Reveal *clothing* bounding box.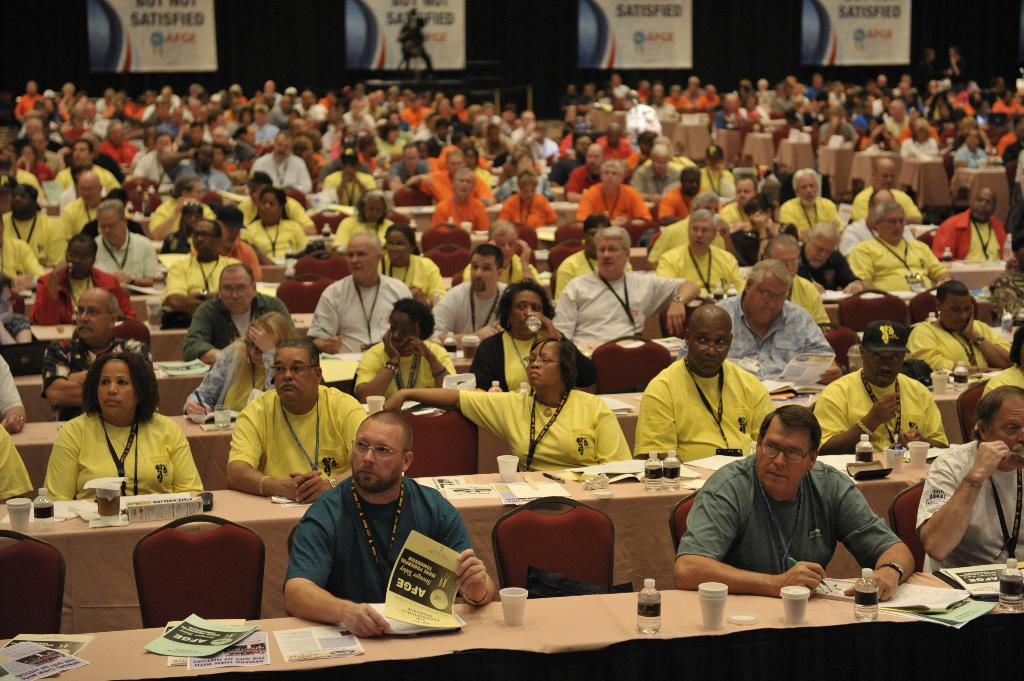
Revealed: bbox=(673, 447, 905, 578).
